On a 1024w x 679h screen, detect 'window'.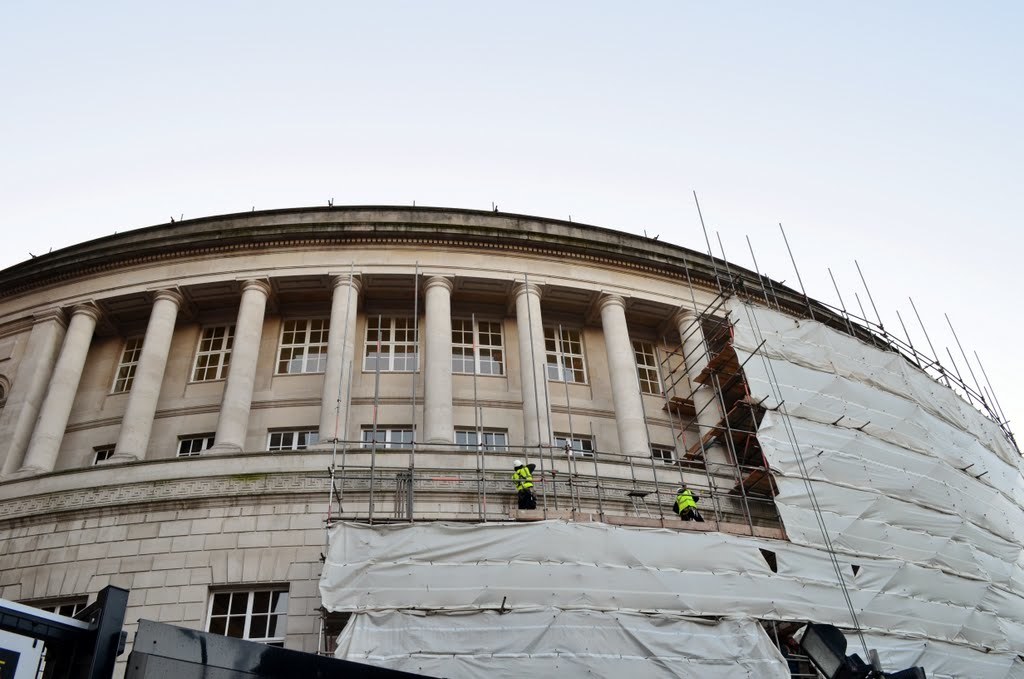
bbox=[360, 422, 418, 451].
